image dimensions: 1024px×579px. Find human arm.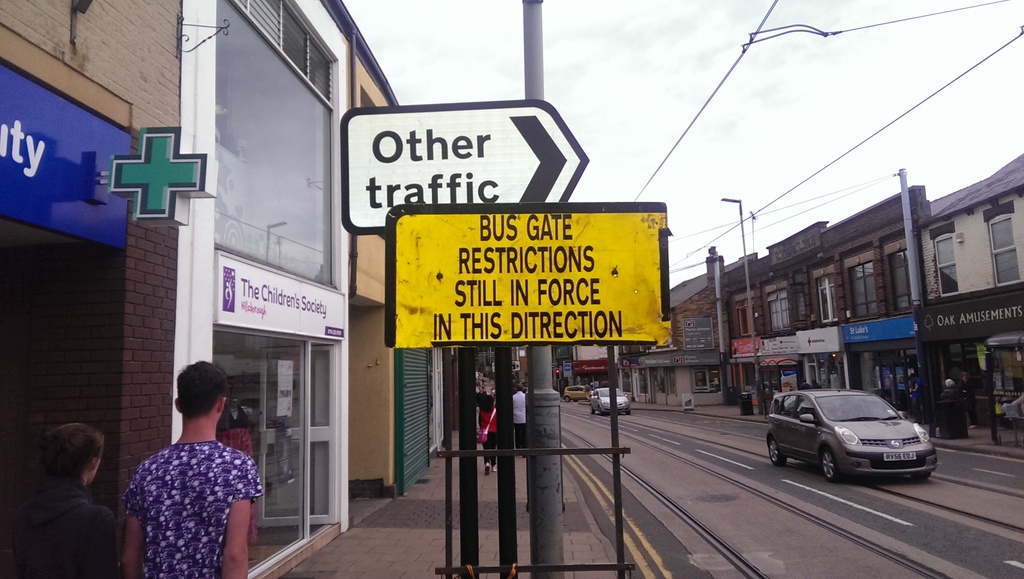
(x1=120, y1=465, x2=143, y2=578).
